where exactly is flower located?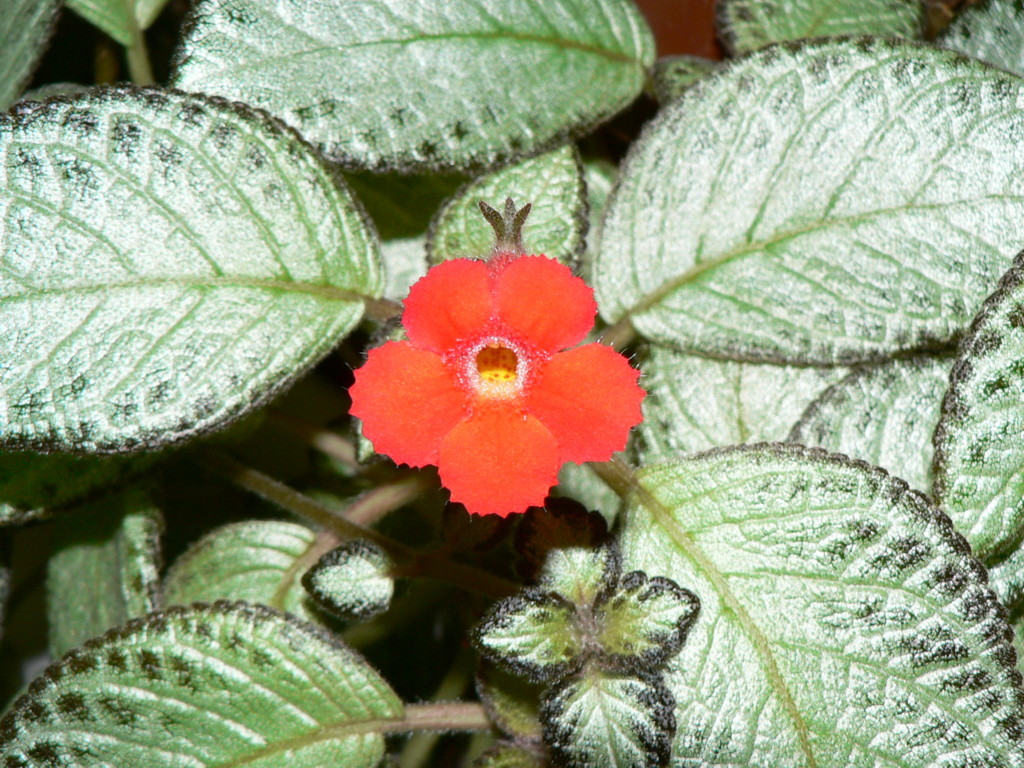
Its bounding box is 344/207/627/516.
